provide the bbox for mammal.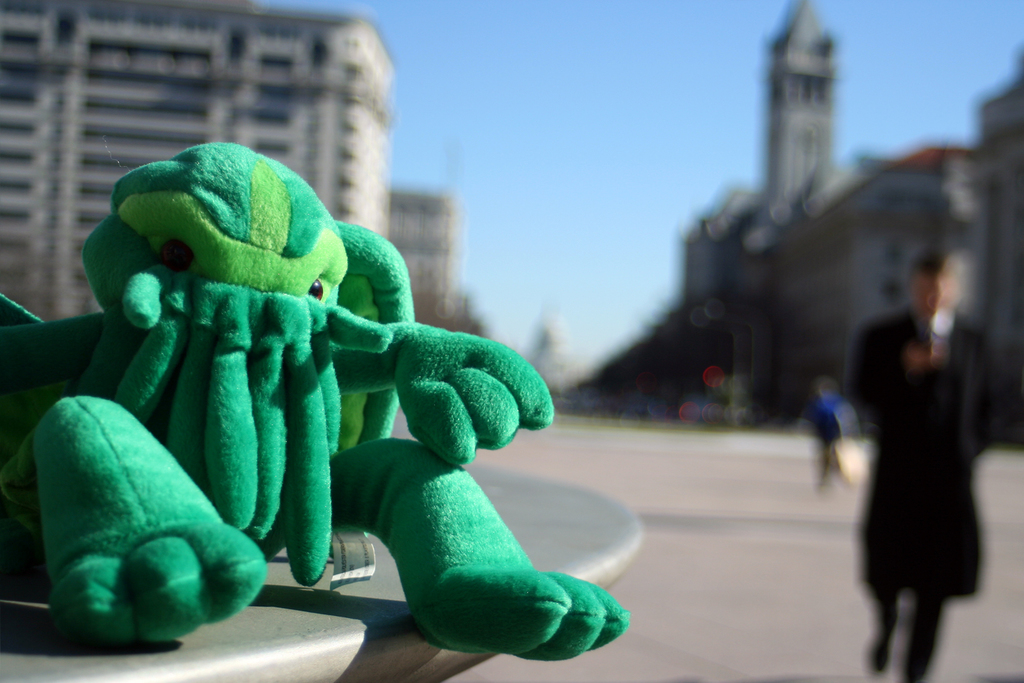
[844,241,988,682].
